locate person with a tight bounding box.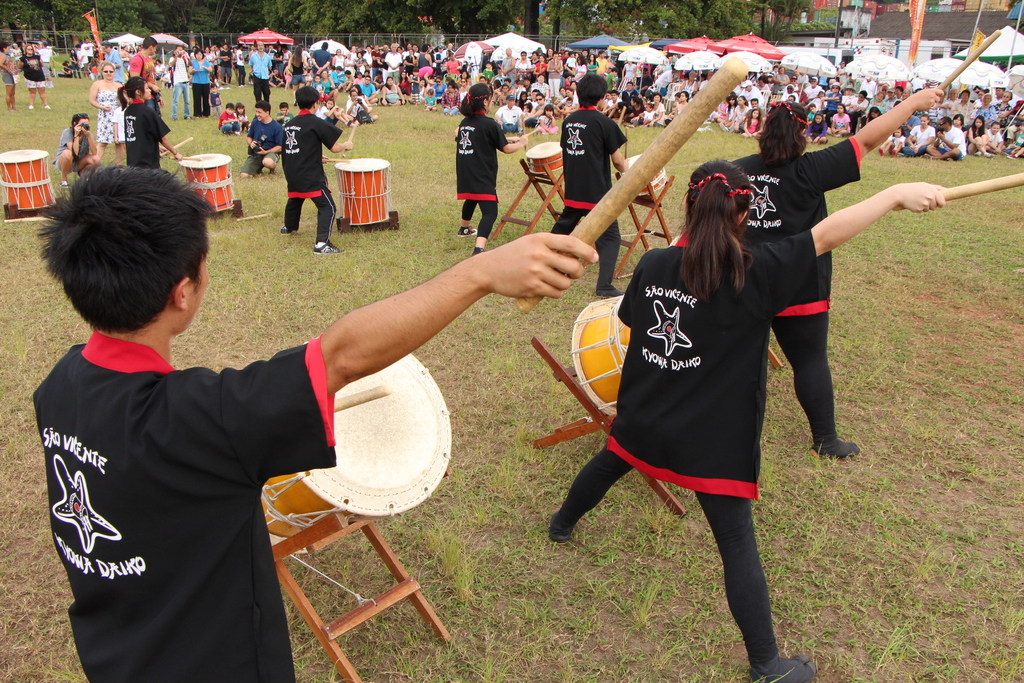
bbox=(279, 101, 294, 125).
